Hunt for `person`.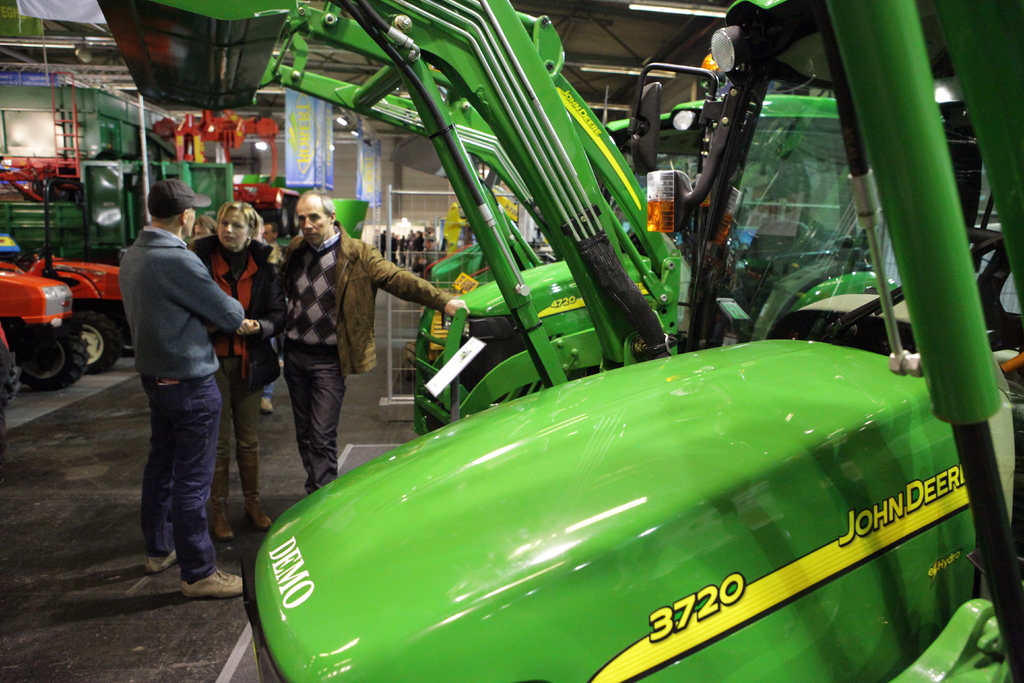
Hunted down at 252:182:406:513.
